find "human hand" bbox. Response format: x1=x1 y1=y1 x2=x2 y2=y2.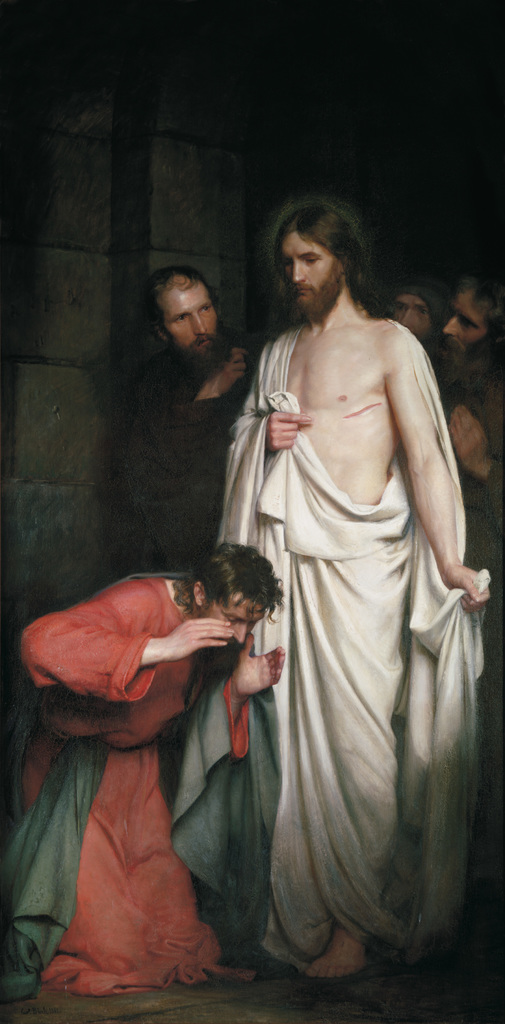
x1=203 y1=342 x2=252 y2=398.
